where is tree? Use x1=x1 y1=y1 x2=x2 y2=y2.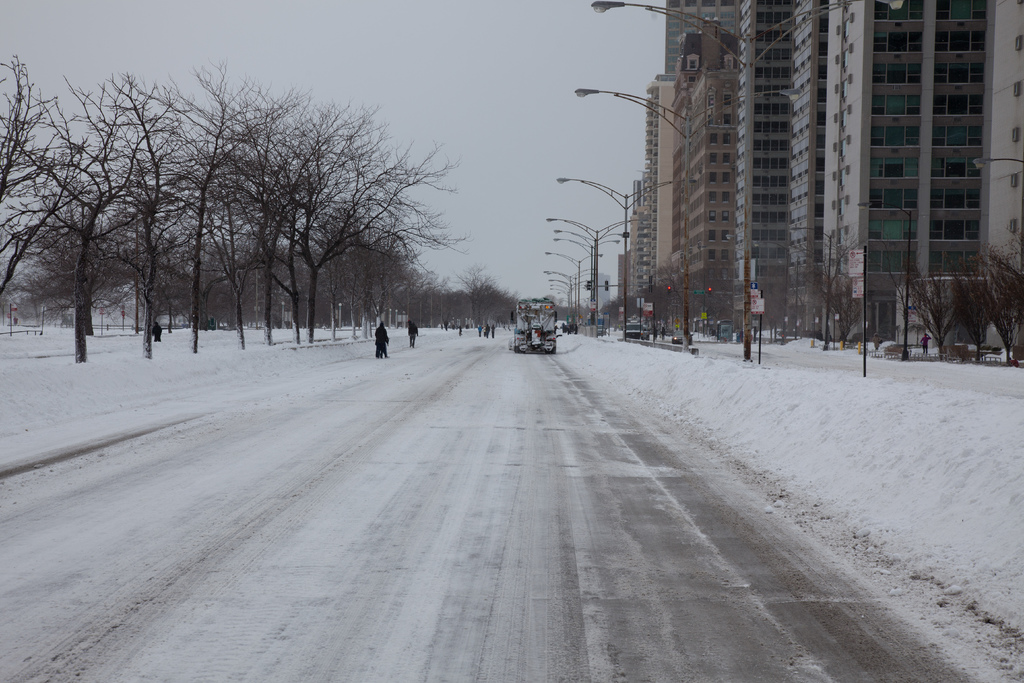
x1=461 y1=259 x2=521 y2=325.
